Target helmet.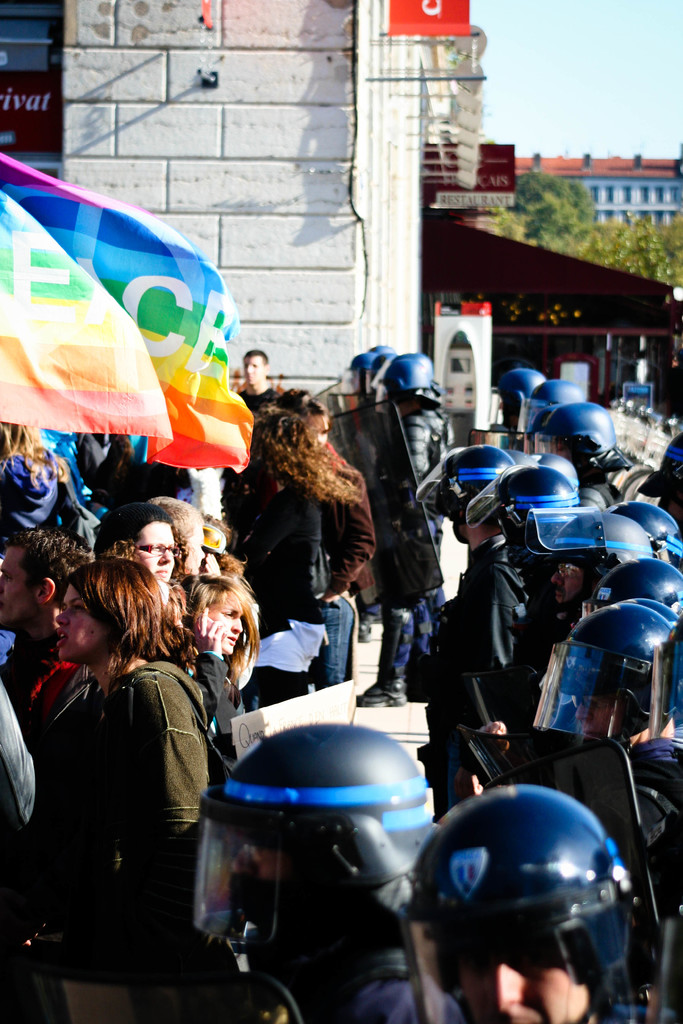
Target region: 600, 500, 682, 563.
